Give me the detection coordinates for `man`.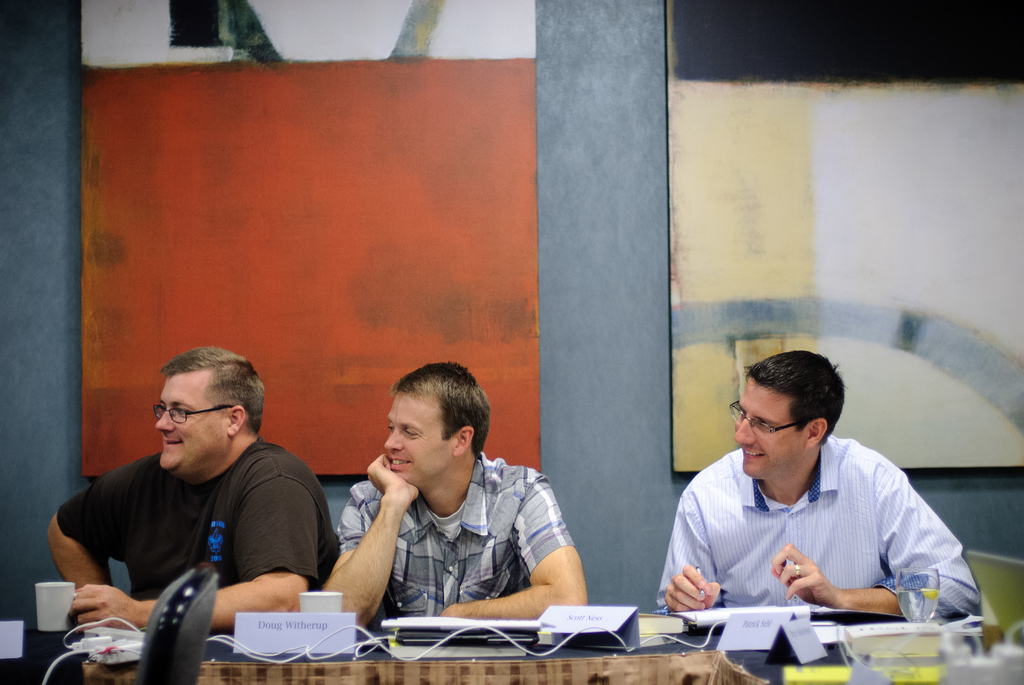
locate(323, 363, 591, 621).
